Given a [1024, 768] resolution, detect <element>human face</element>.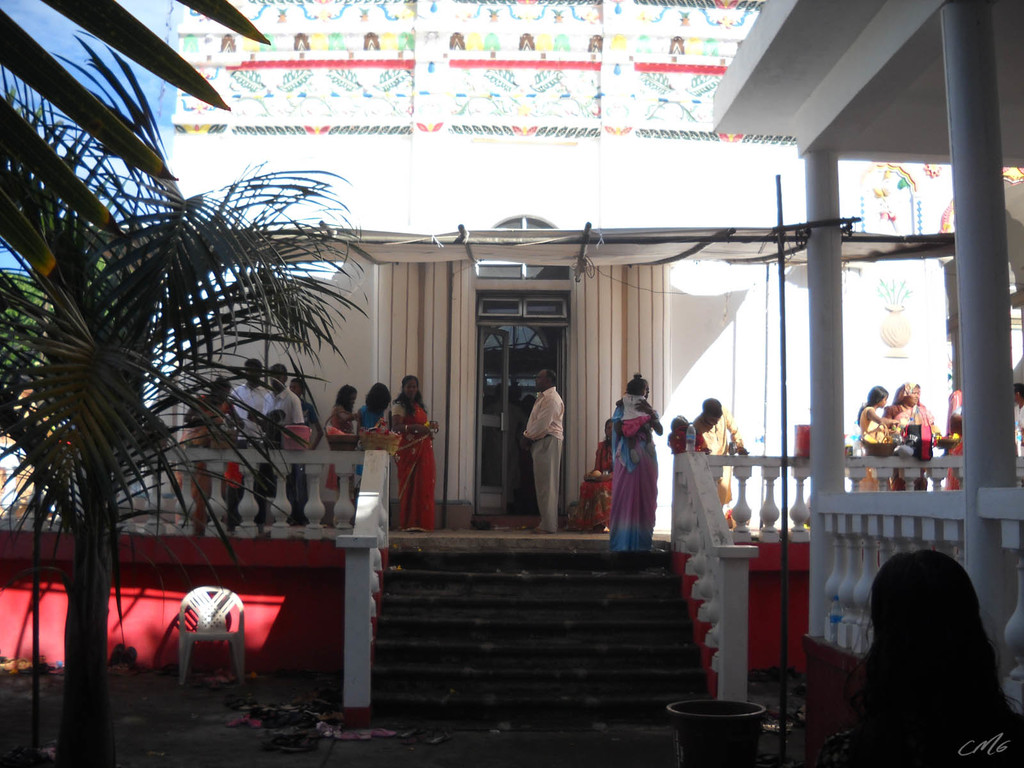
crop(909, 388, 920, 406).
